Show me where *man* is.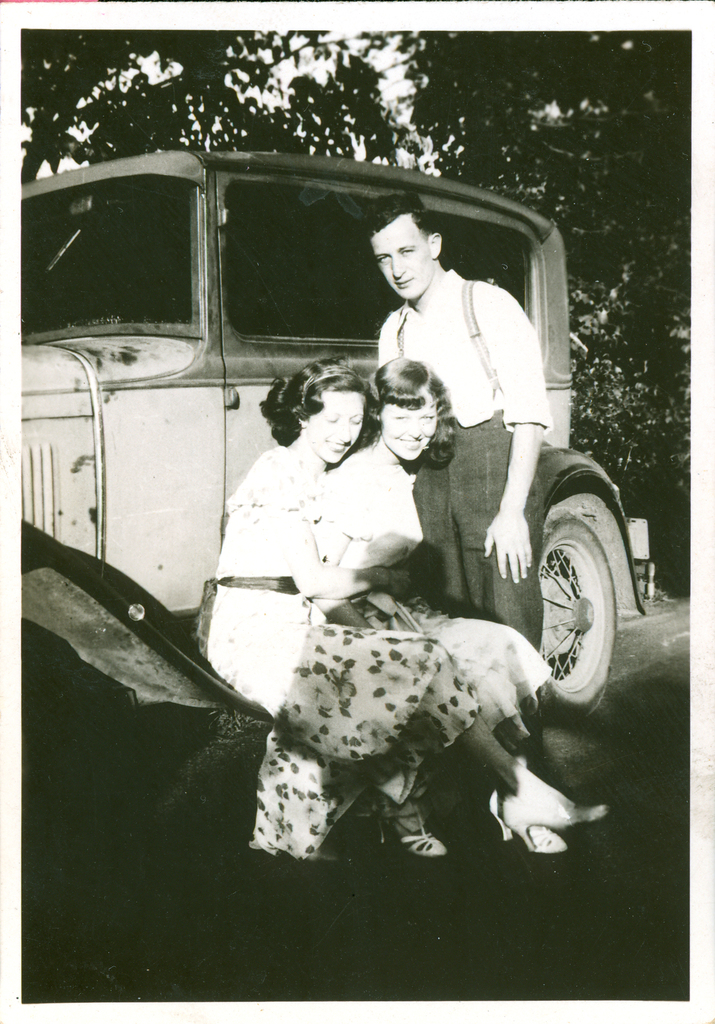
*man* is at bbox=(378, 196, 552, 765).
